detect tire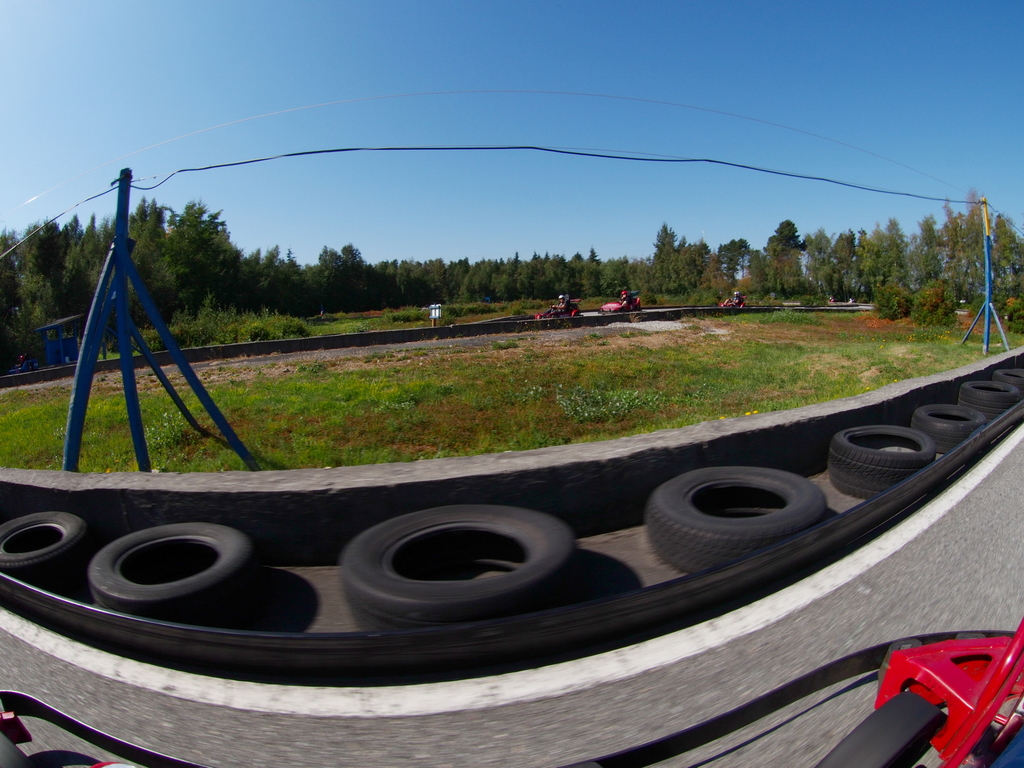
pyautogui.locateOnScreen(644, 467, 826, 576)
